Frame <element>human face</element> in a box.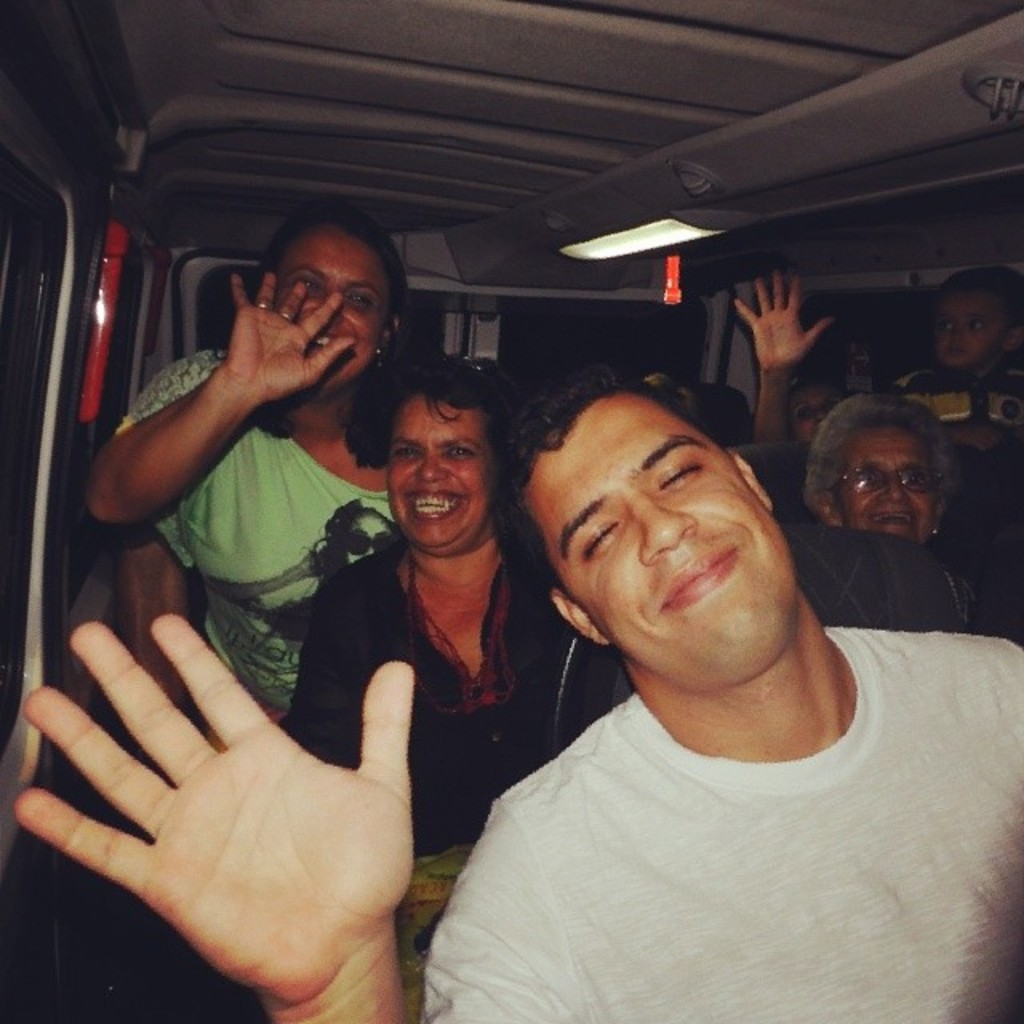
(x1=390, y1=395, x2=501, y2=546).
